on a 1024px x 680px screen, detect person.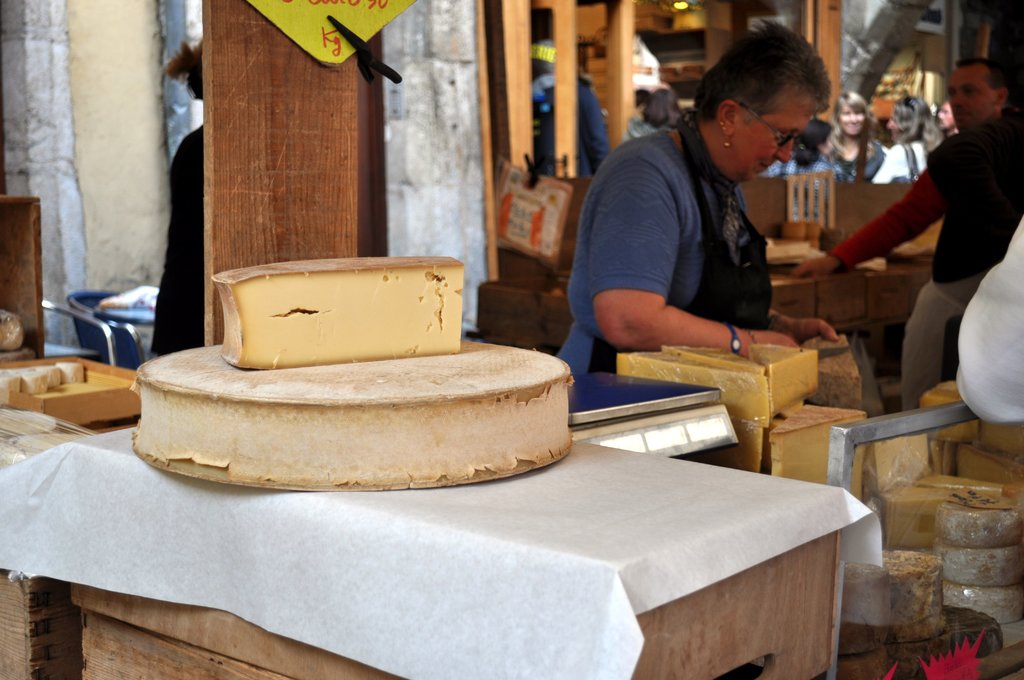
<region>150, 35, 204, 355</region>.
